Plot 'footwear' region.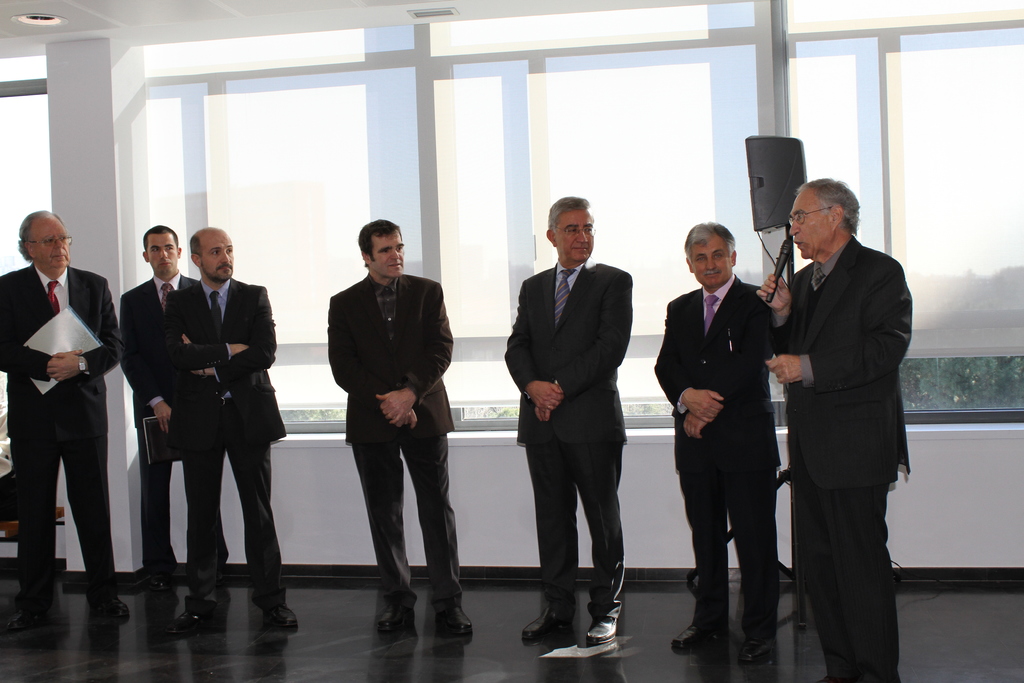
Plotted at bbox=[172, 610, 215, 636].
